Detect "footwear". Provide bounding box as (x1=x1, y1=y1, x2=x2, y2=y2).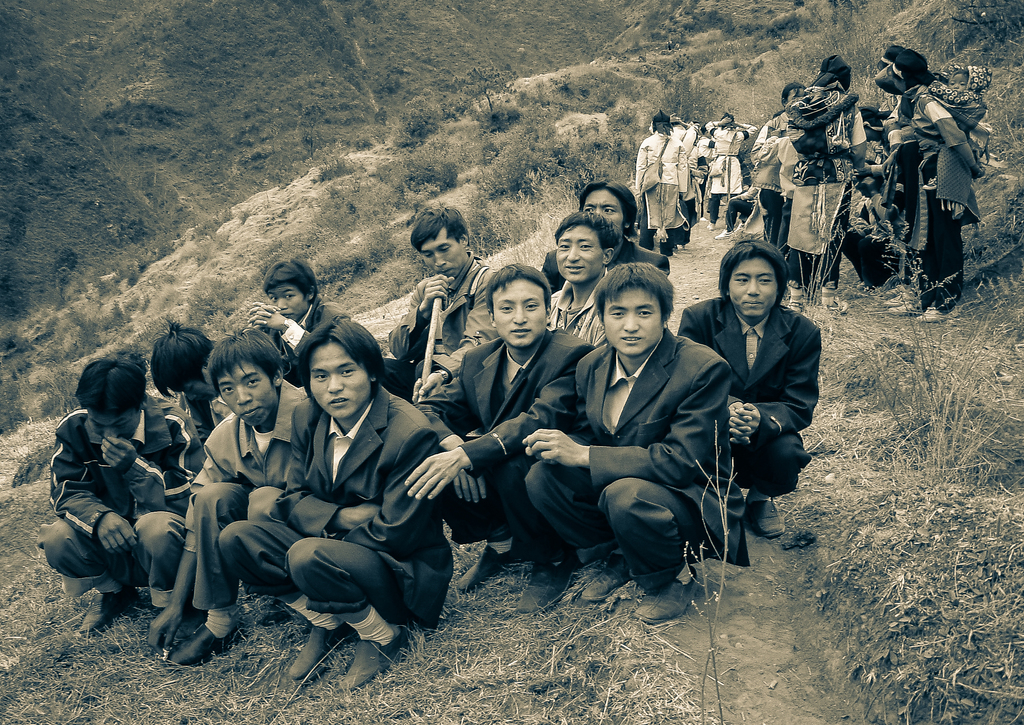
(x1=748, y1=497, x2=788, y2=546).
